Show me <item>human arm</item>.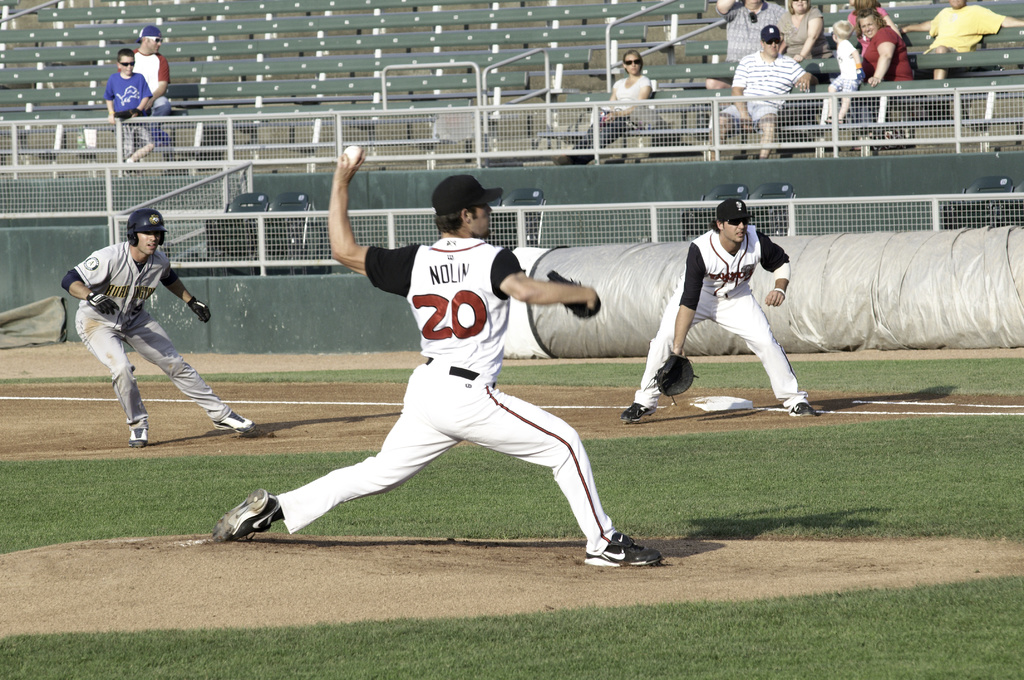
<item>human arm</item> is here: bbox=[159, 261, 212, 328].
